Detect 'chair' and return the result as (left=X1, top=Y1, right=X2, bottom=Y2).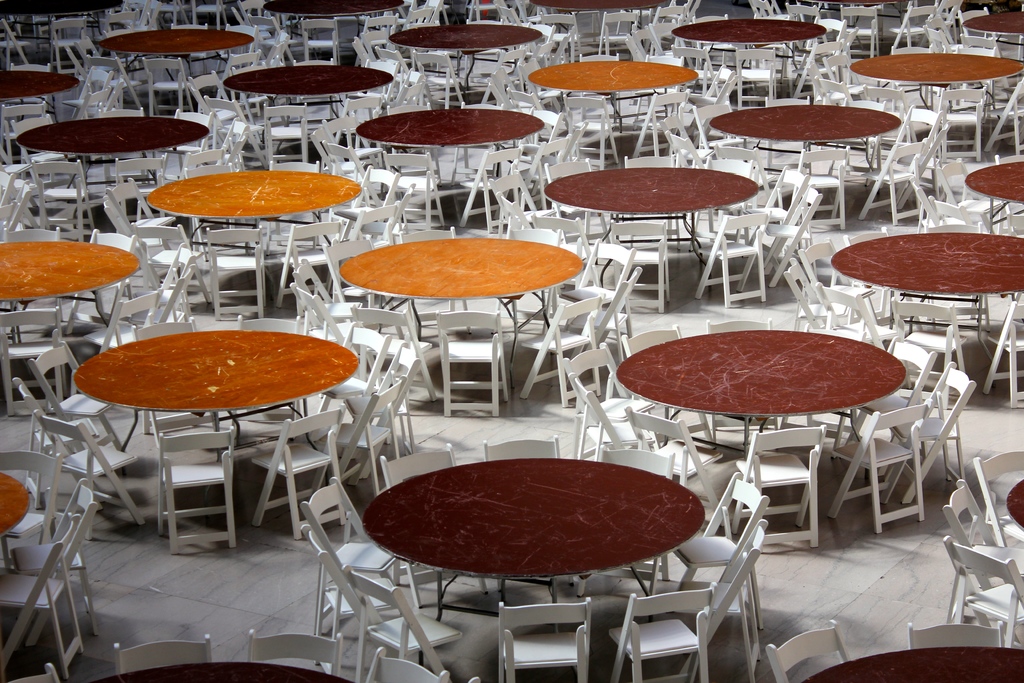
(left=367, top=646, right=447, bottom=682).
